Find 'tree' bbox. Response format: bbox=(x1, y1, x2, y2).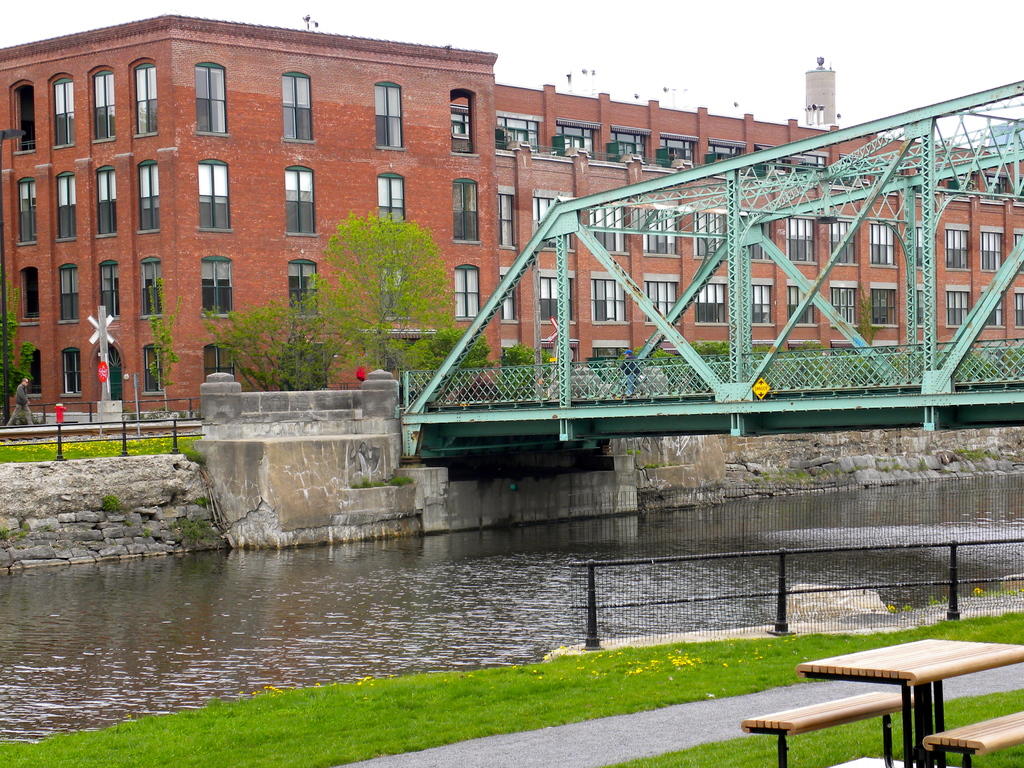
bbox=(500, 343, 559, 400).
